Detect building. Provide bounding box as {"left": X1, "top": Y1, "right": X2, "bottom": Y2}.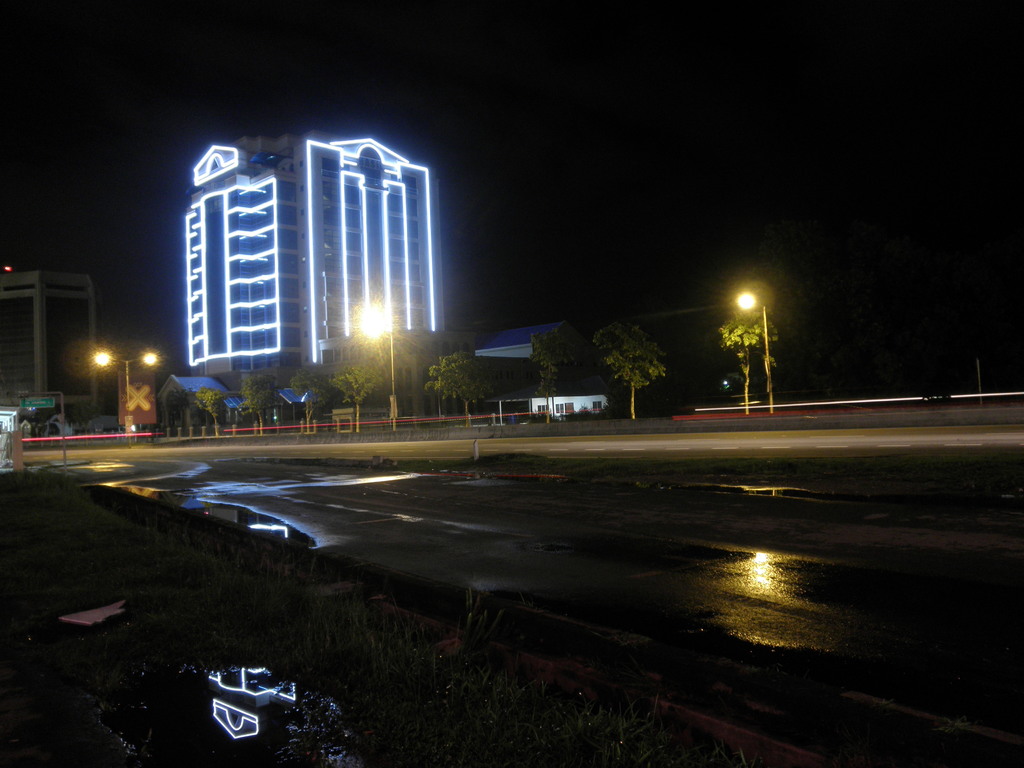
{"left": 0, "top": 266, "right": 99, "bottom": 436}.
